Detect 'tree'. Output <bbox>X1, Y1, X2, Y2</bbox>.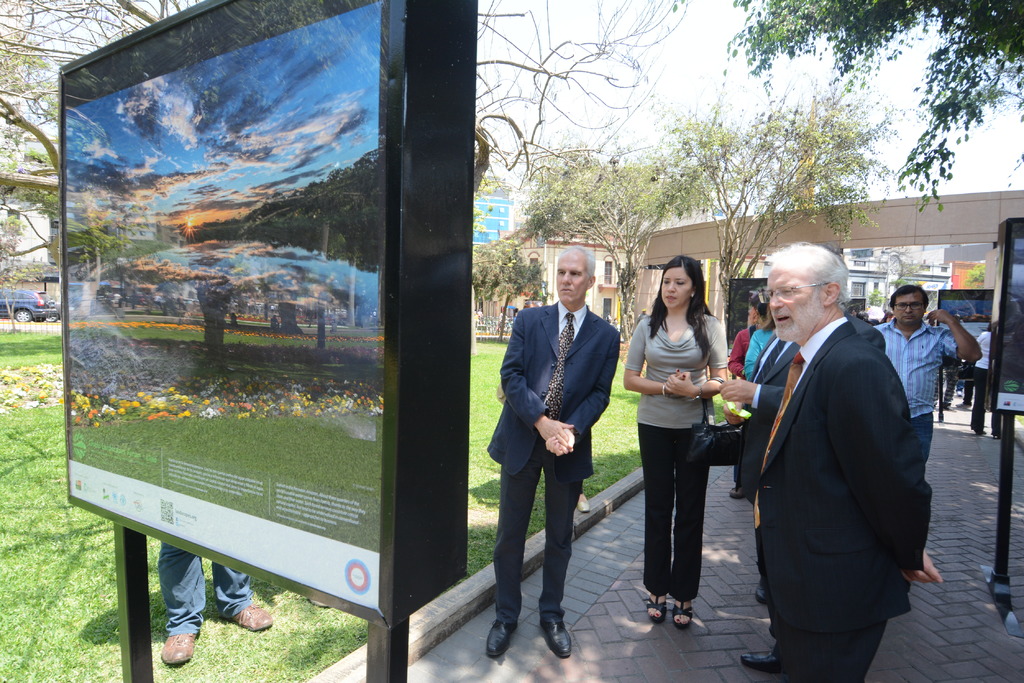
<bbox>726, 0, 1023, 216</bbox>.
